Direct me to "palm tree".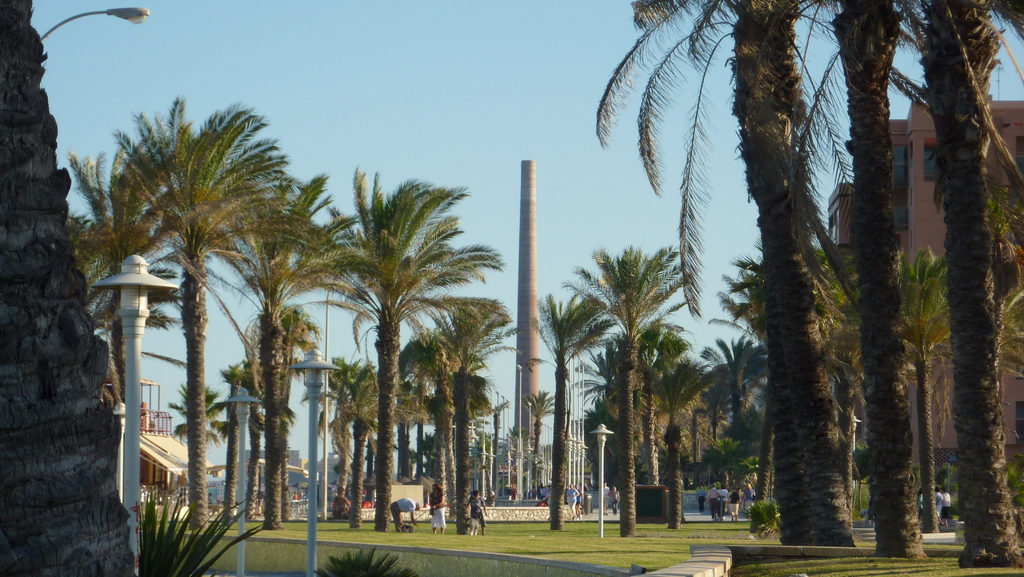
Direction: <box>260,199,339,504</box>.
